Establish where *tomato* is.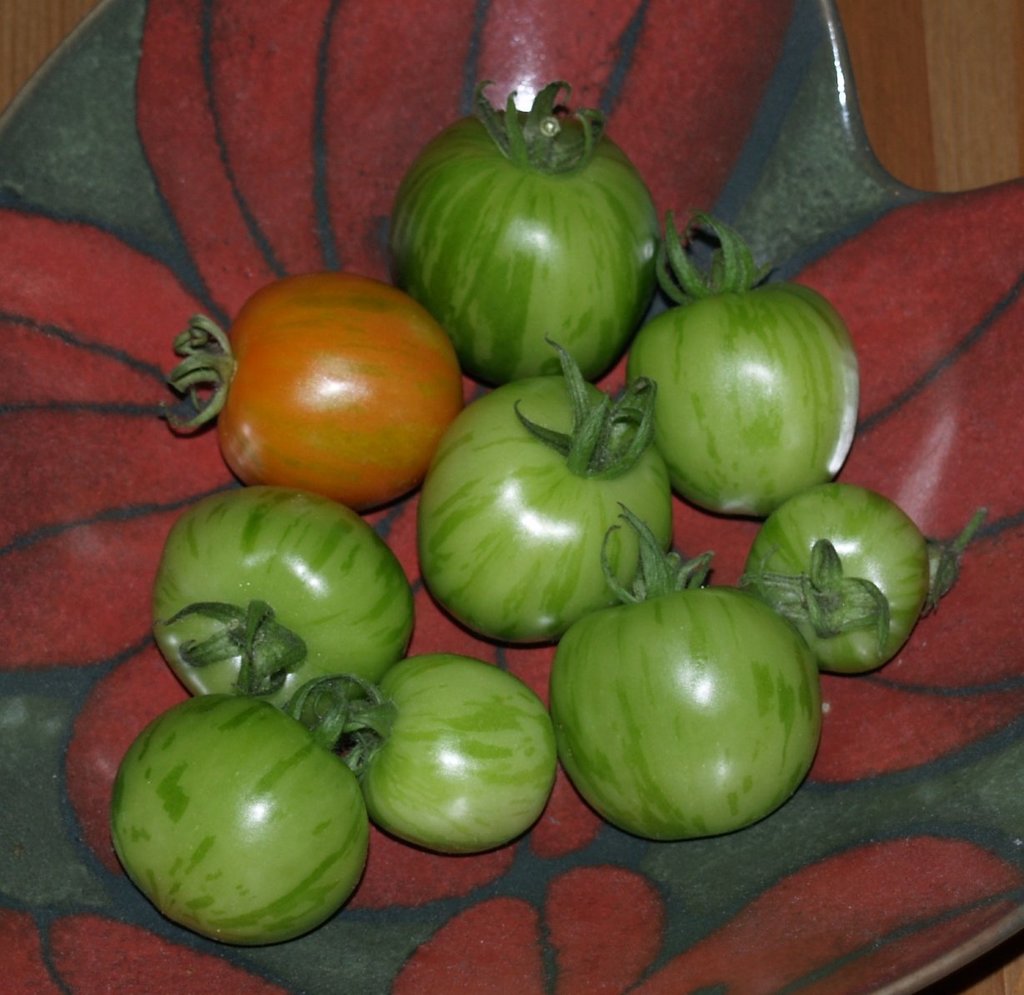
Established at 115/684/371/949.
